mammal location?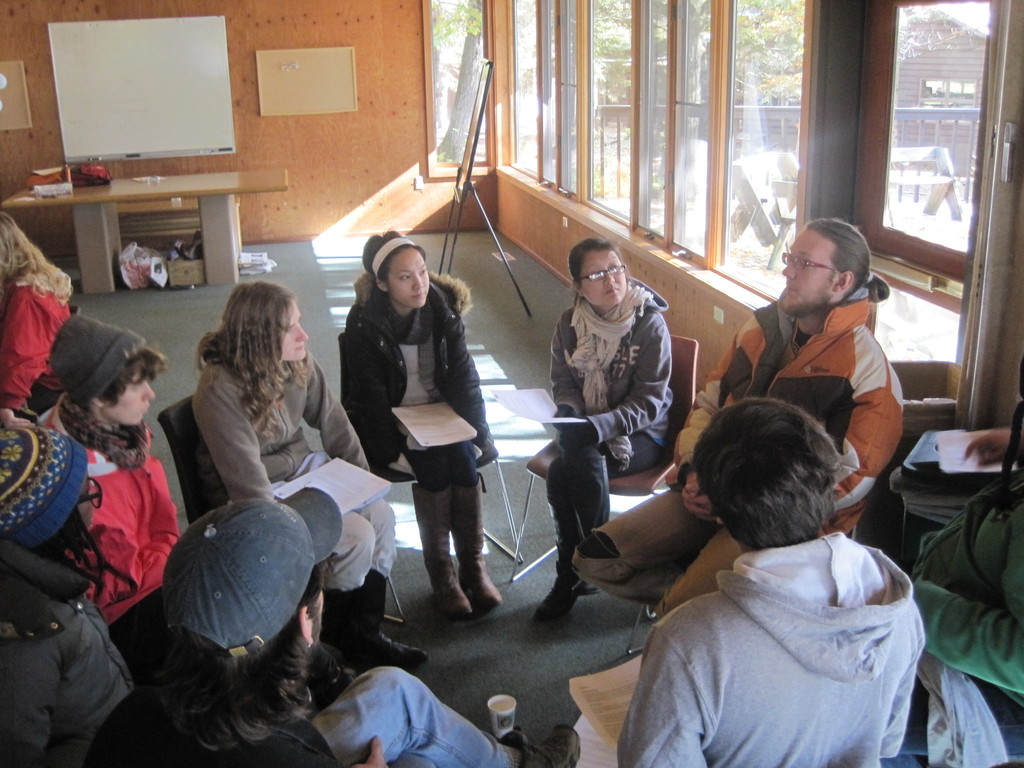
<bbox>24, 310, 192, 688</bbox>
